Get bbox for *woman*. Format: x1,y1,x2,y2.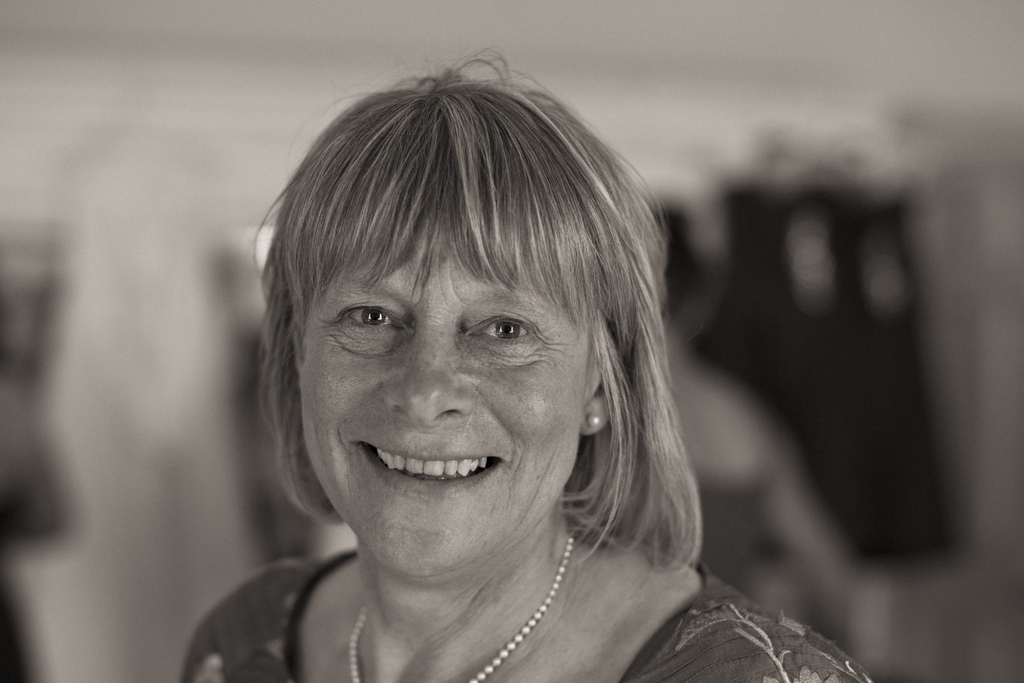
175,55,875,682.
